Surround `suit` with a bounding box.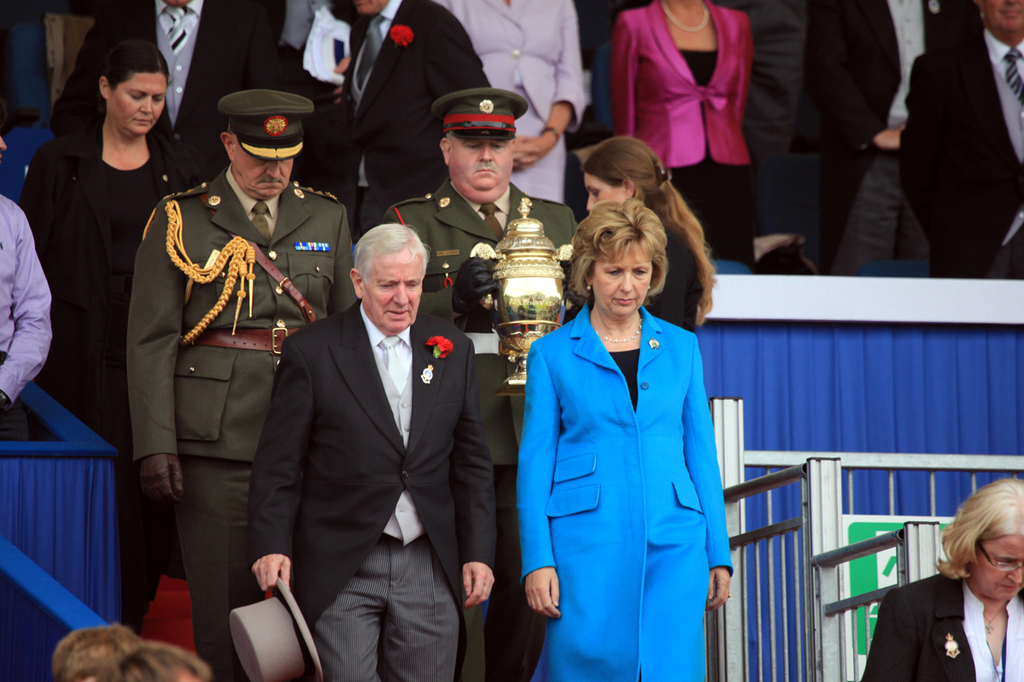
[x1=610, y1=0, x2=749, y2=246].
